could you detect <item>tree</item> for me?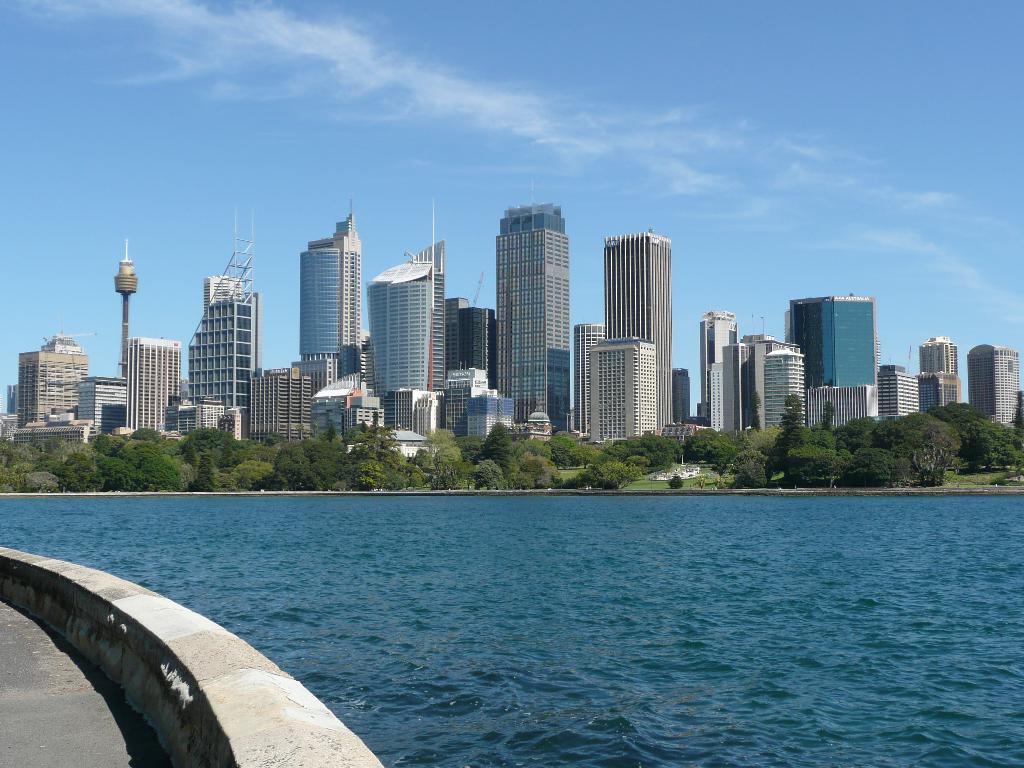
Detection result: region(466, 426, 511, 492).
